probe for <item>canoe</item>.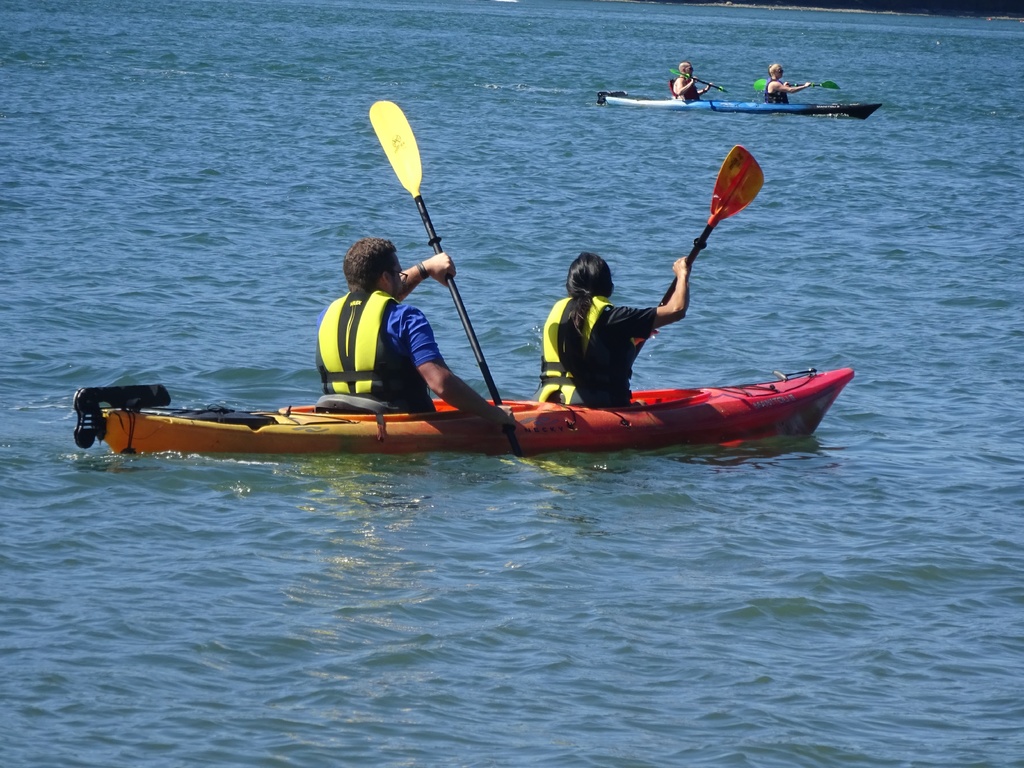
Probe result: pyautogui.locateOnScreen(600, 90, 884, 120).
